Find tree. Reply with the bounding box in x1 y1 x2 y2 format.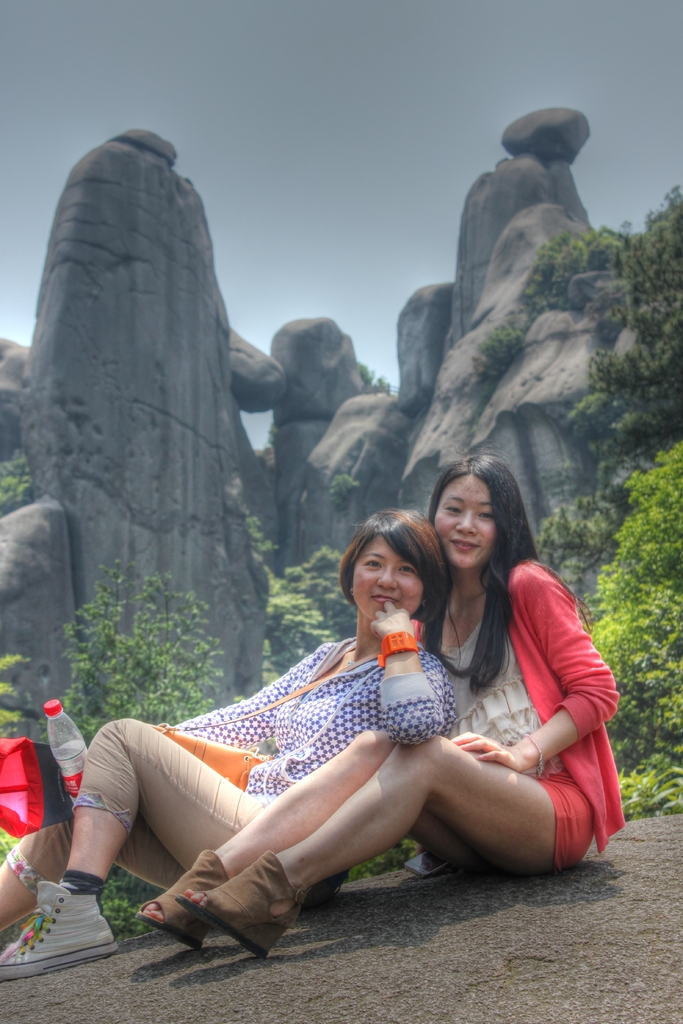
51 549 208 947.
